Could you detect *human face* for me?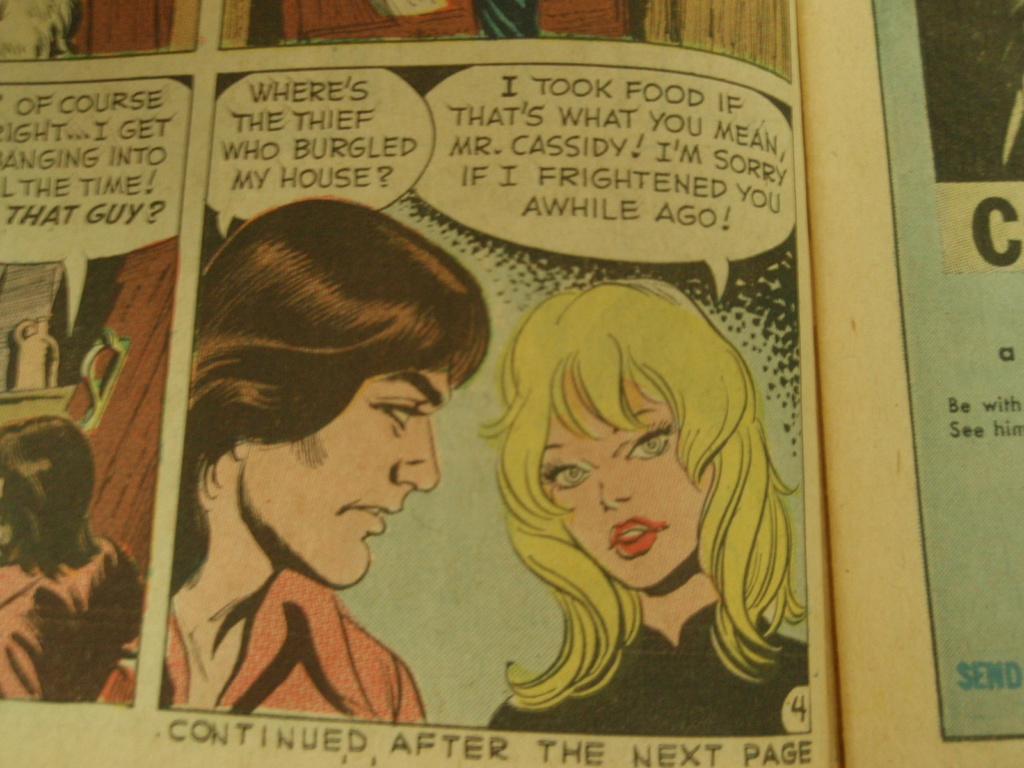
Detection result: <region>542, 362, 715, 584</region>.
